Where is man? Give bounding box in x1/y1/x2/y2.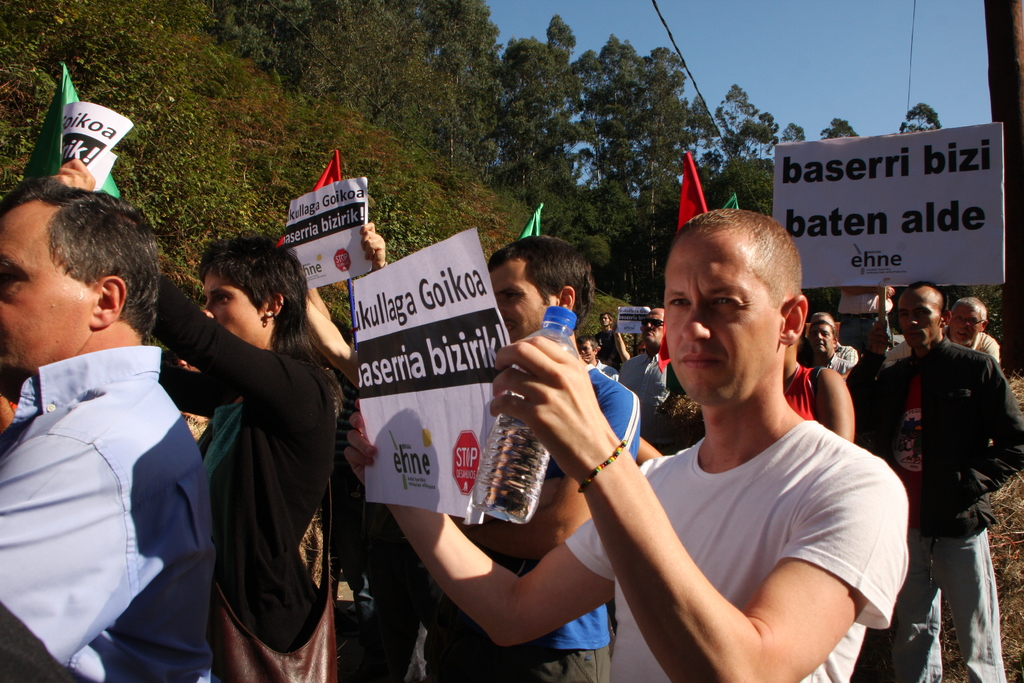
596/311/630/362.
